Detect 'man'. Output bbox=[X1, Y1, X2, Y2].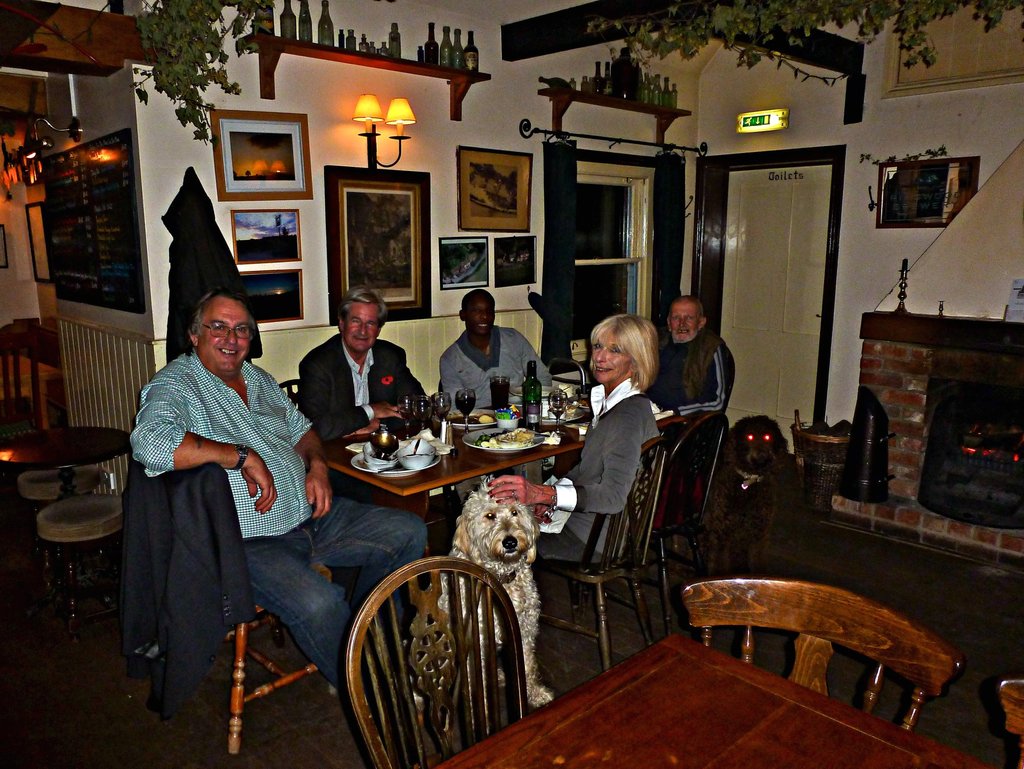
bbox=[137, 275, 468, 752].
